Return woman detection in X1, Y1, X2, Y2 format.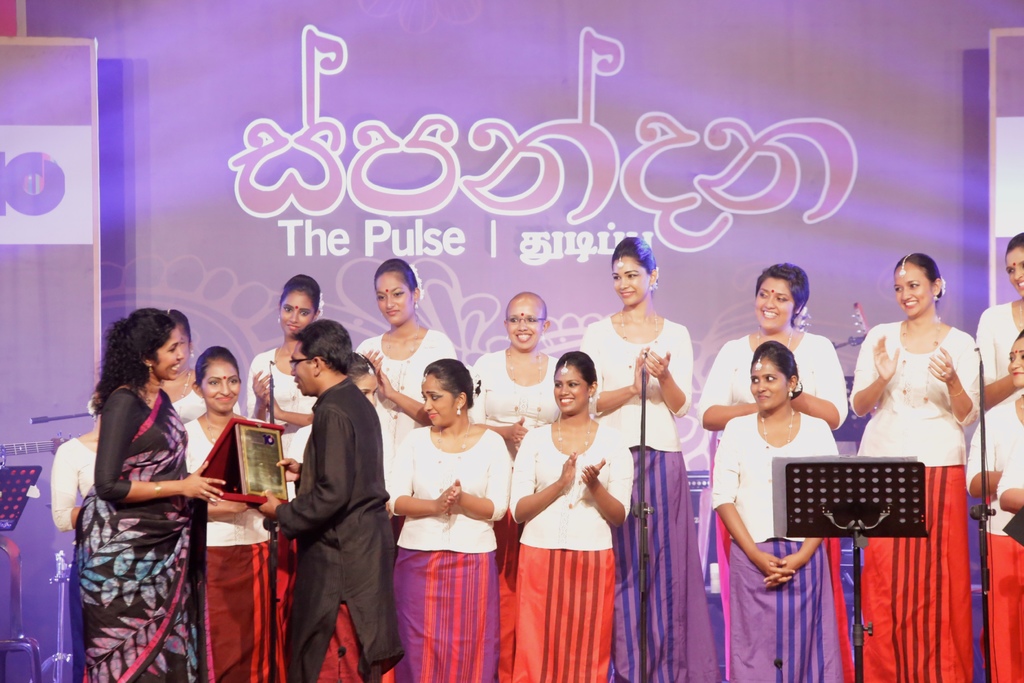
162, 309, 241, 429.
